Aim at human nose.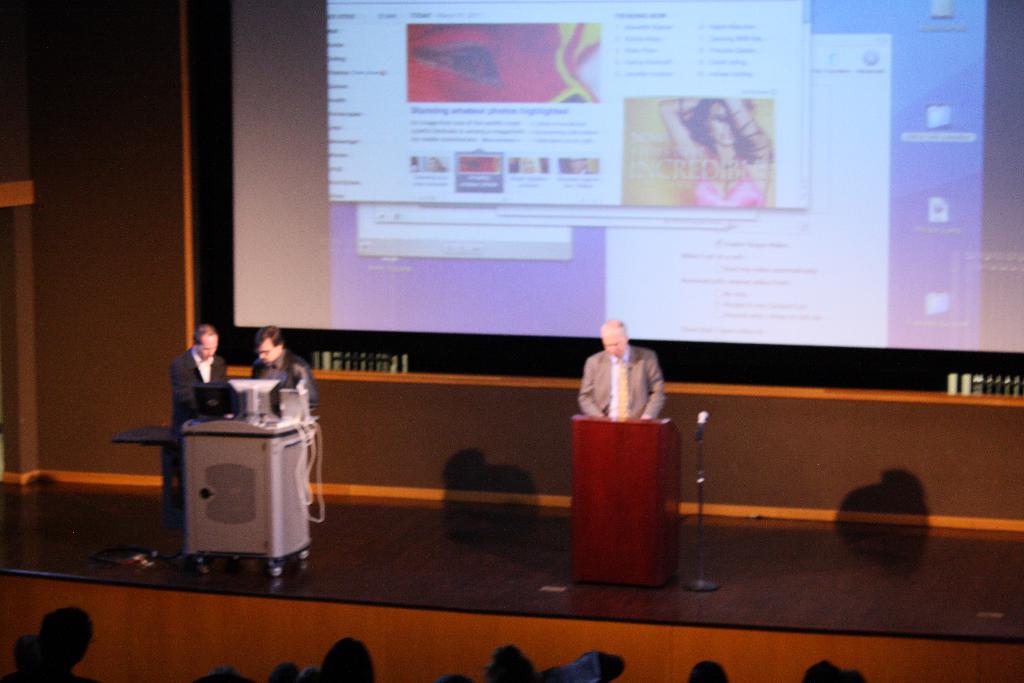
Aimed at BBox(721, 120, 733, 130).
